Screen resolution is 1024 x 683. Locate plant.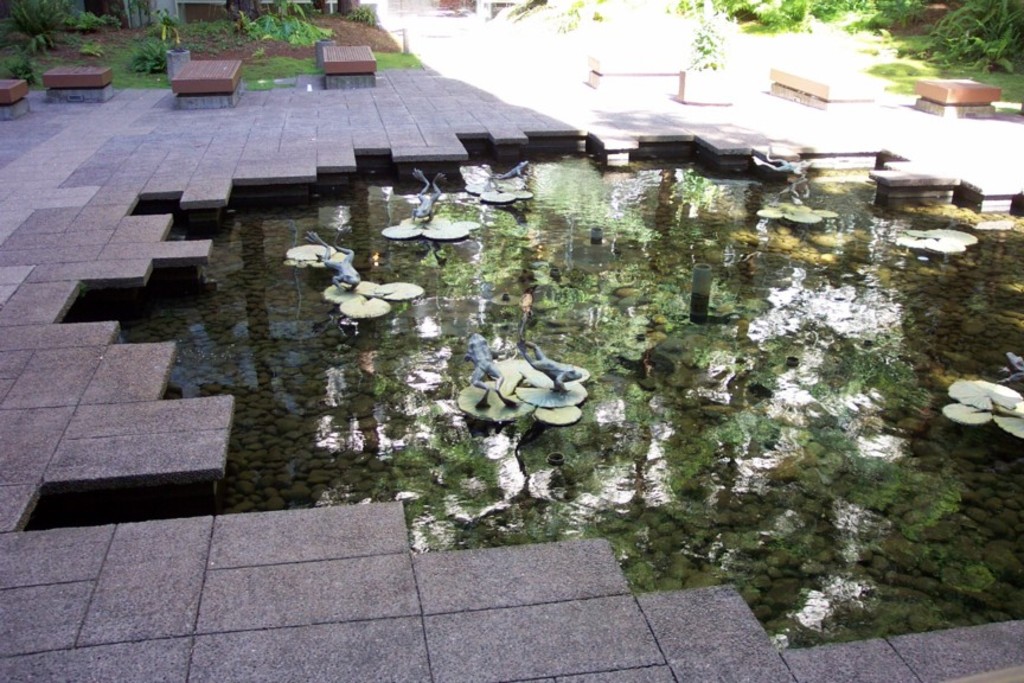
box=[921, 0, 1023, 78].
